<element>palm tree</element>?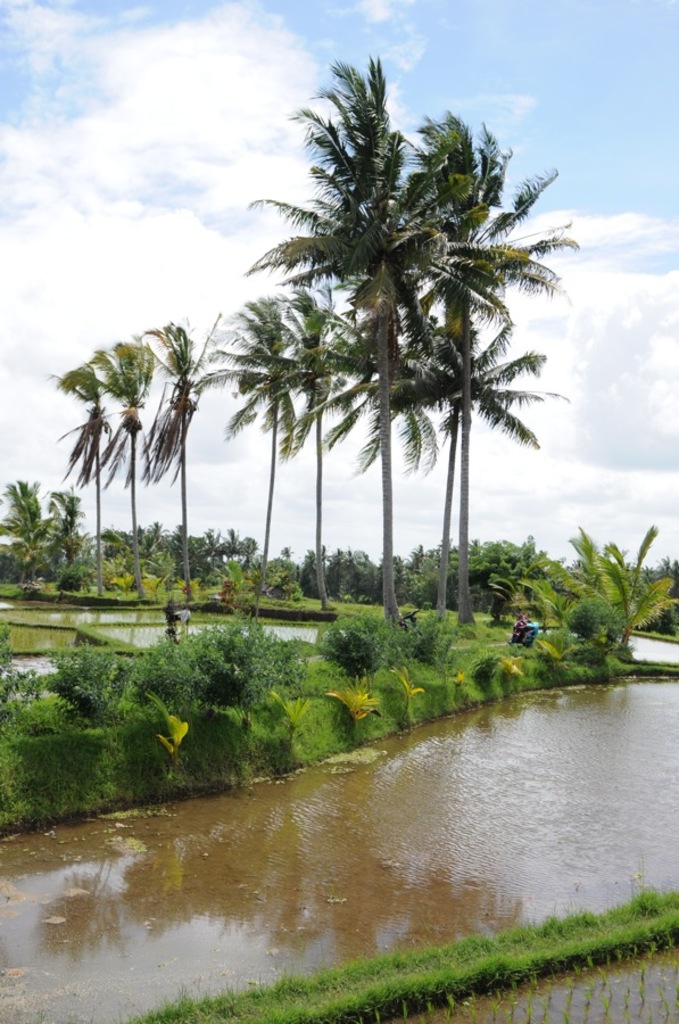
bbox=[0, 469, 94, 583]
